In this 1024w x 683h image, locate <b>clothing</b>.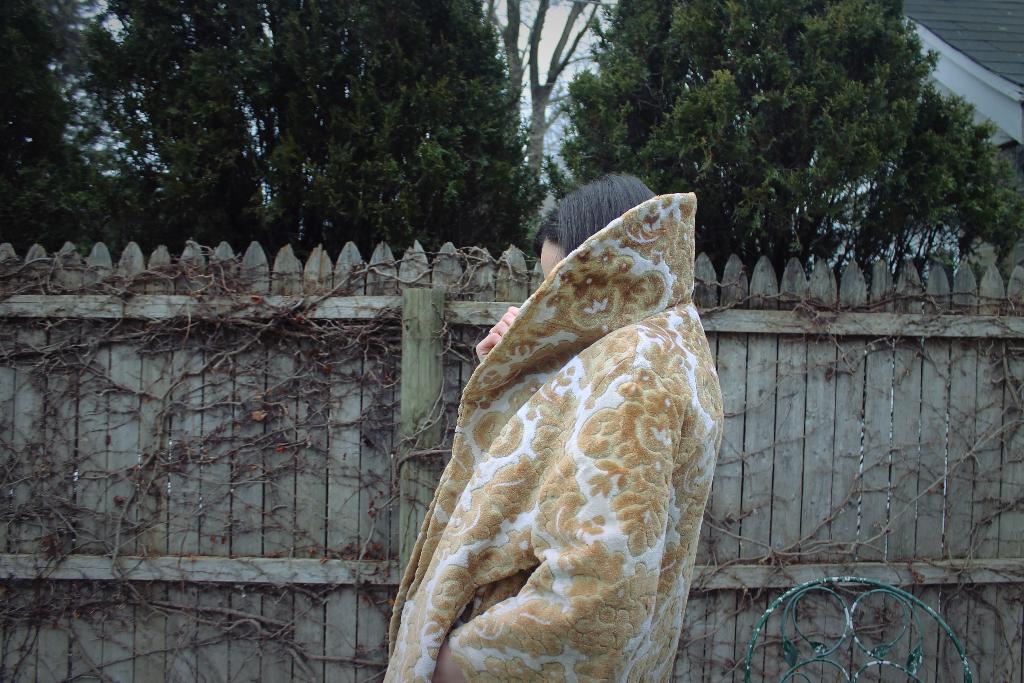
Bounding box: x1=381, y1=205, x2=724, y2=660.
